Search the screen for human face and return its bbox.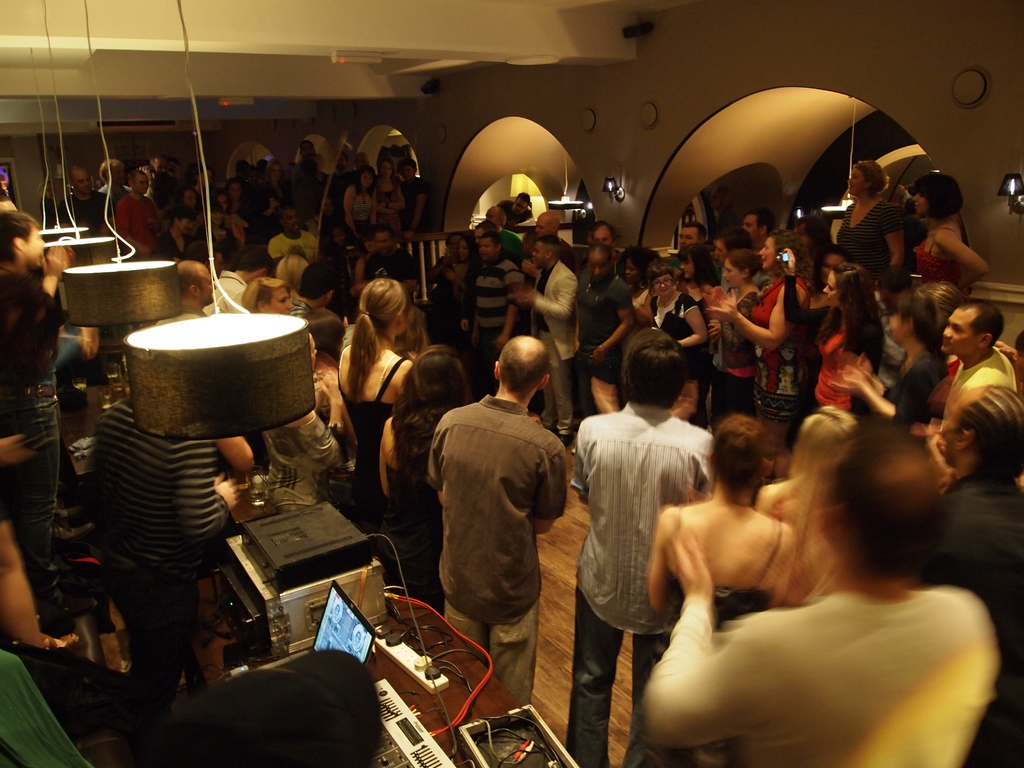
Found: x1=759, y1=236, x2=778, y2=268.
